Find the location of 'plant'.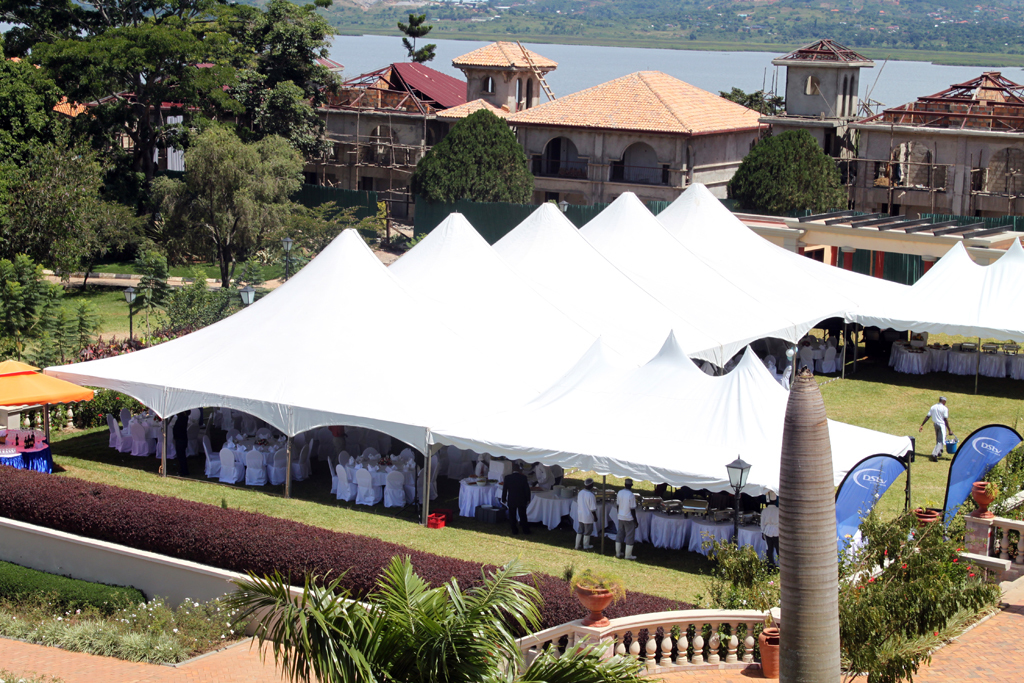
Location: box=[171, 273, 257, 330].
